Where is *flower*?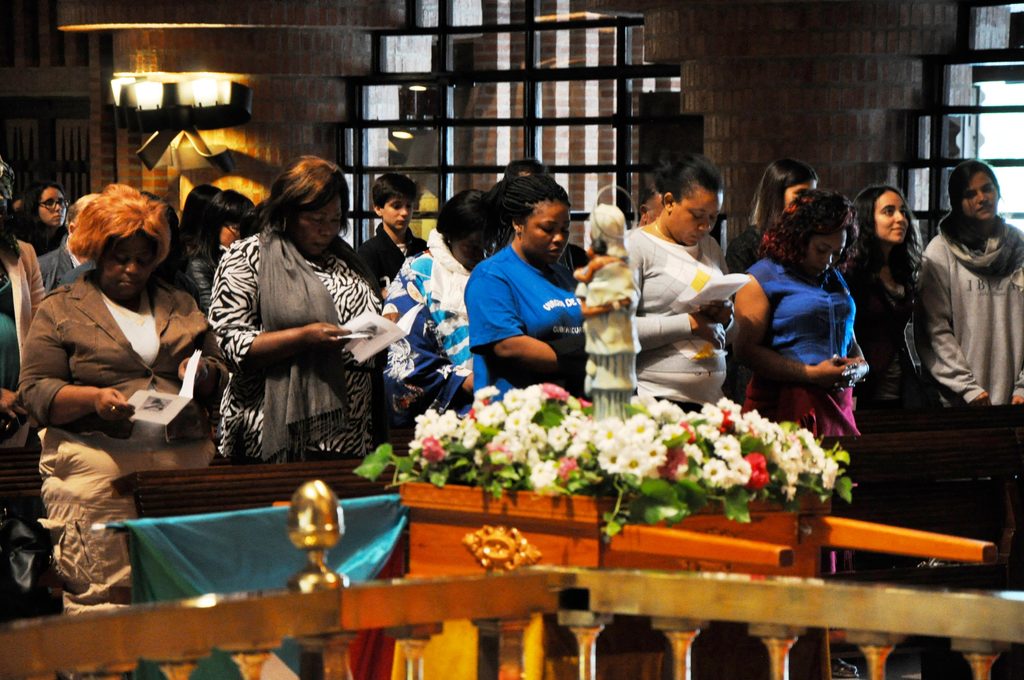
box(522, 462, 555, 512).
